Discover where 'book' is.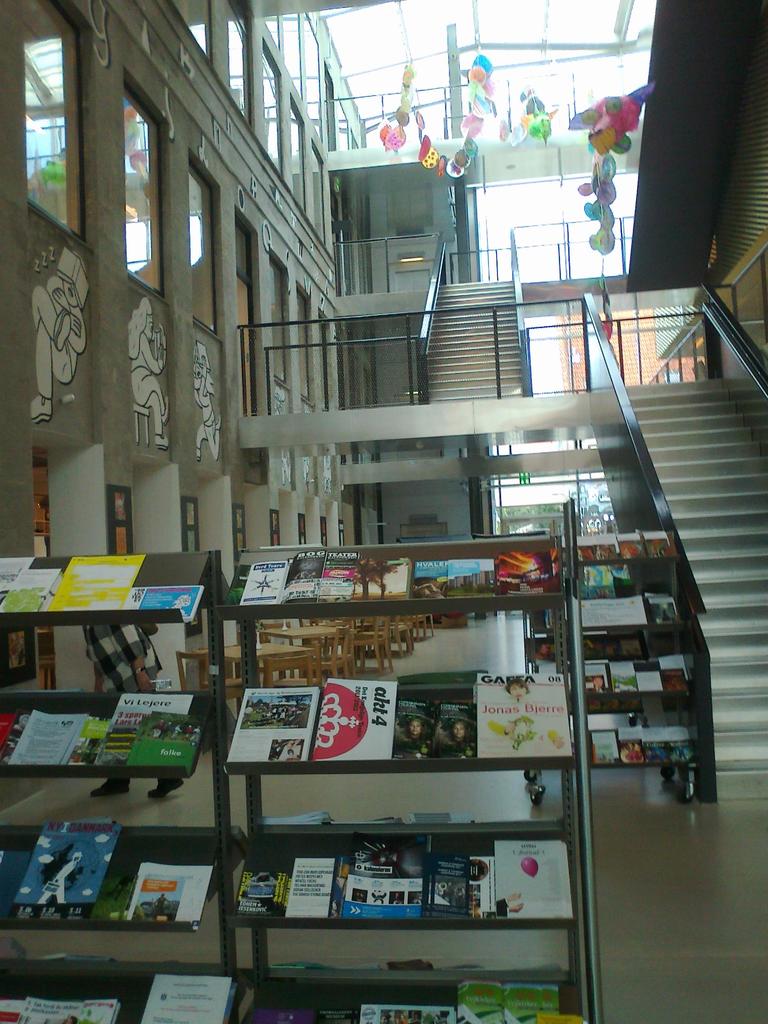
Discovered at <box>403,560,438,597</box>.
